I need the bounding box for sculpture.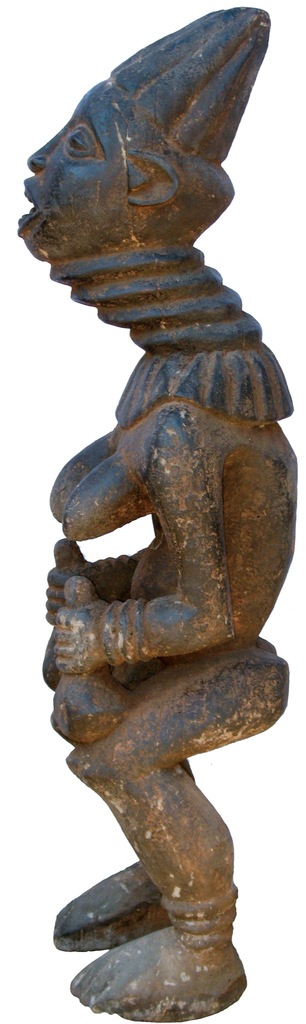
Here it is: 19, 0, 304, 897.
